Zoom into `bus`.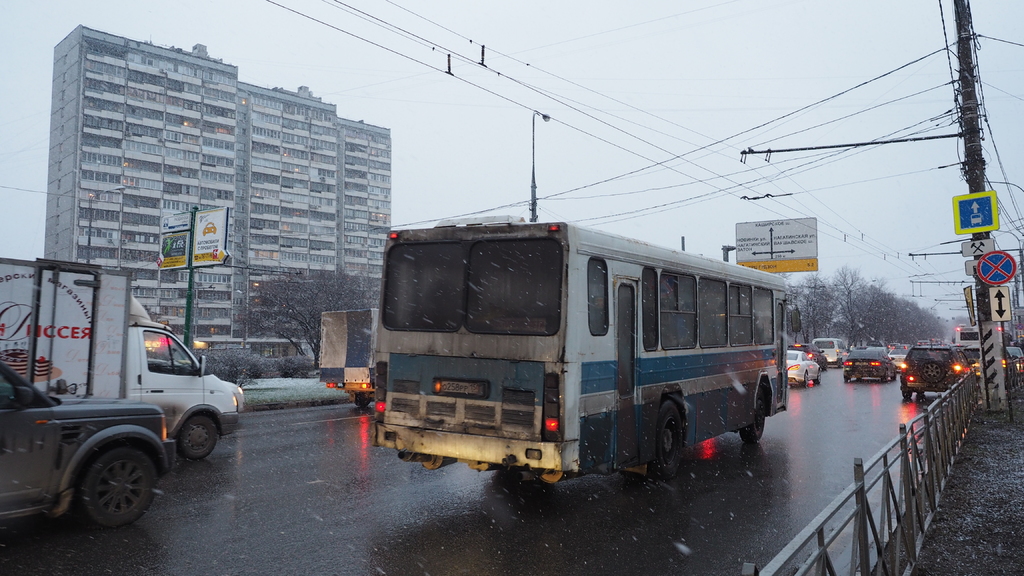
Zoom target: 378, 215, 808, 487.
